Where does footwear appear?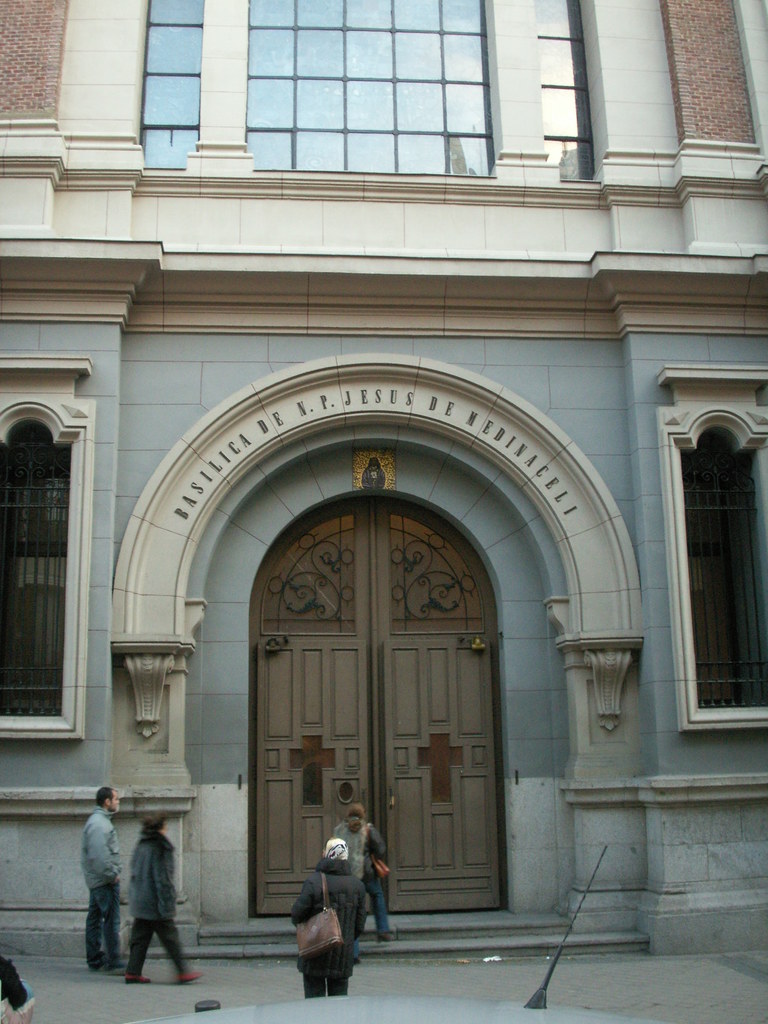
Appears at <region>352, 958, 359, 965</region>.
